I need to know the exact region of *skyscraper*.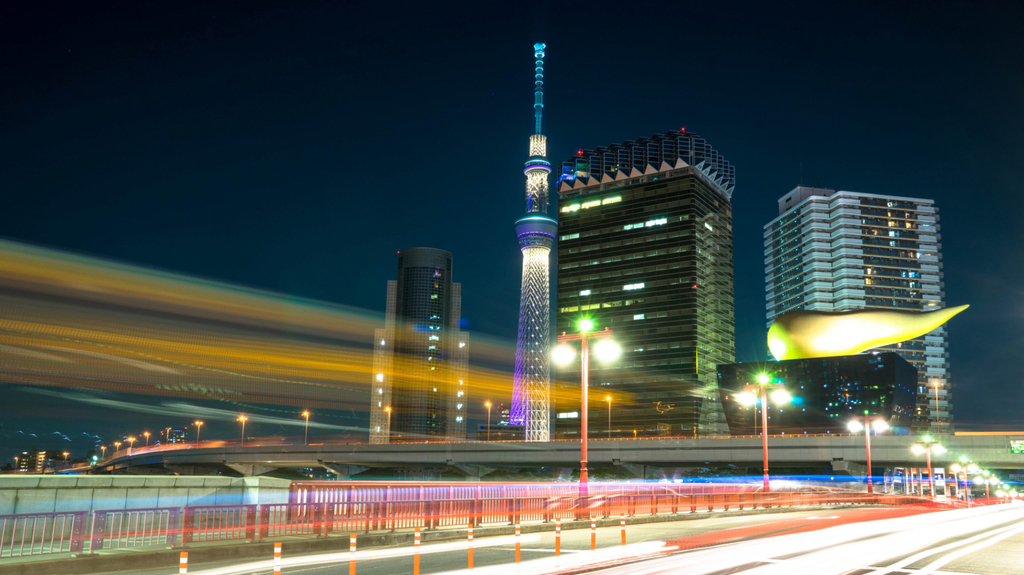
Region: [left=370, top=243, right=470, bottom=442].
